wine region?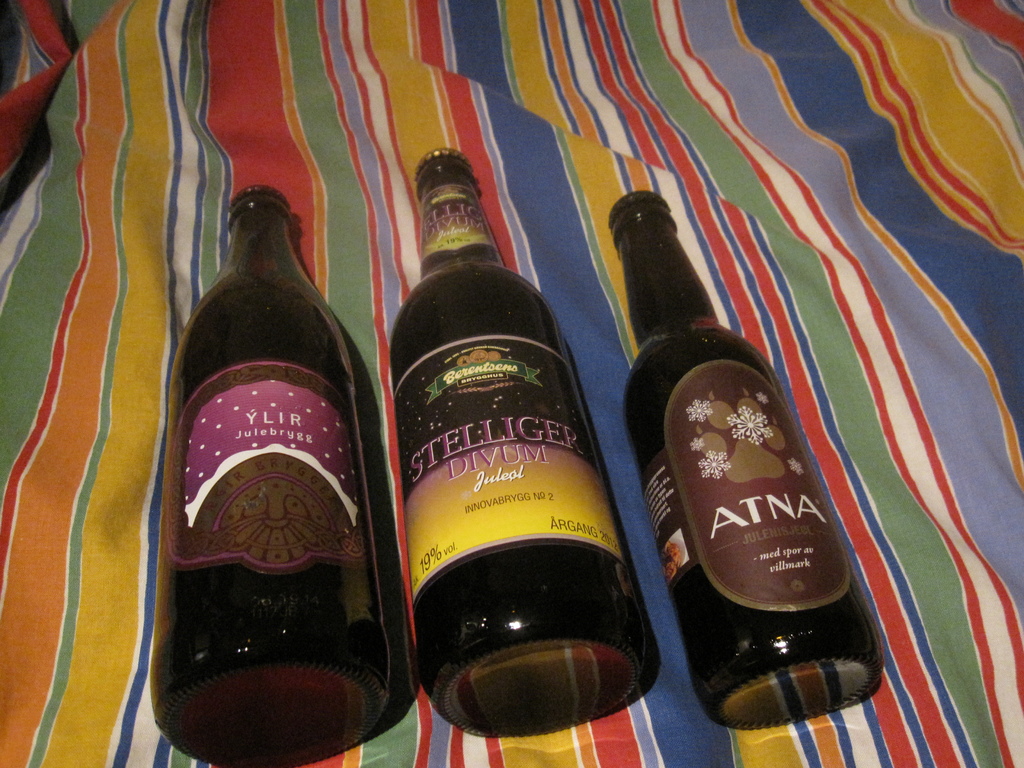
x1=619, y1=191, x2=888, y2=733
